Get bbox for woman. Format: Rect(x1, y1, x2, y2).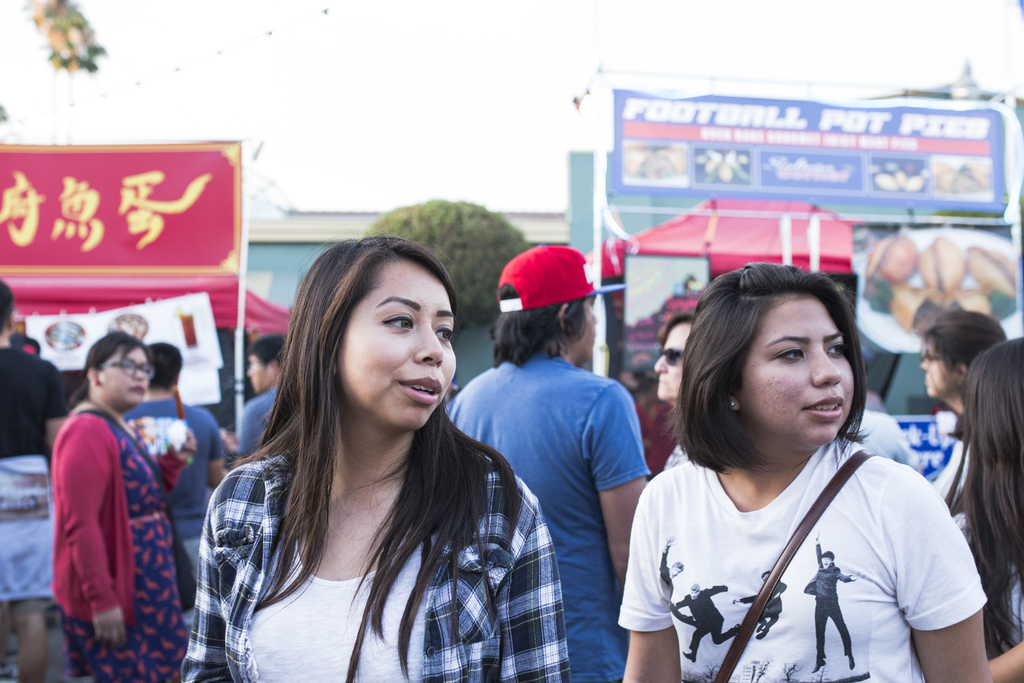
Rect(51, 327, 190, 682).
